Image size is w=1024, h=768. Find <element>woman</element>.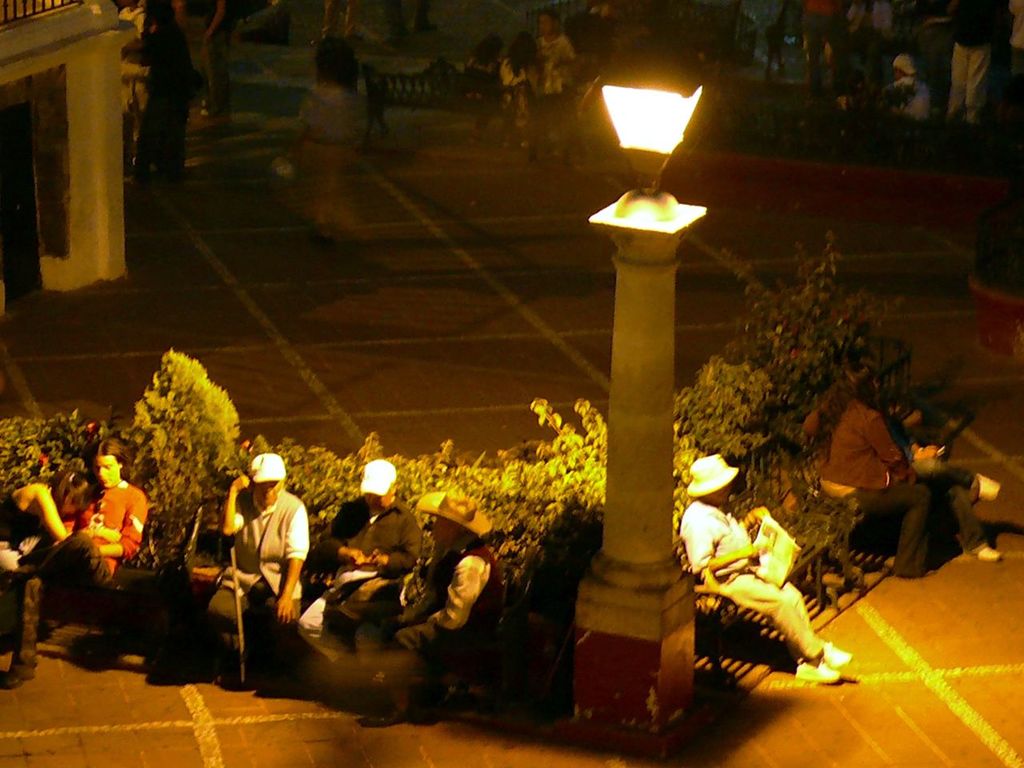
(0,470,96,574).
